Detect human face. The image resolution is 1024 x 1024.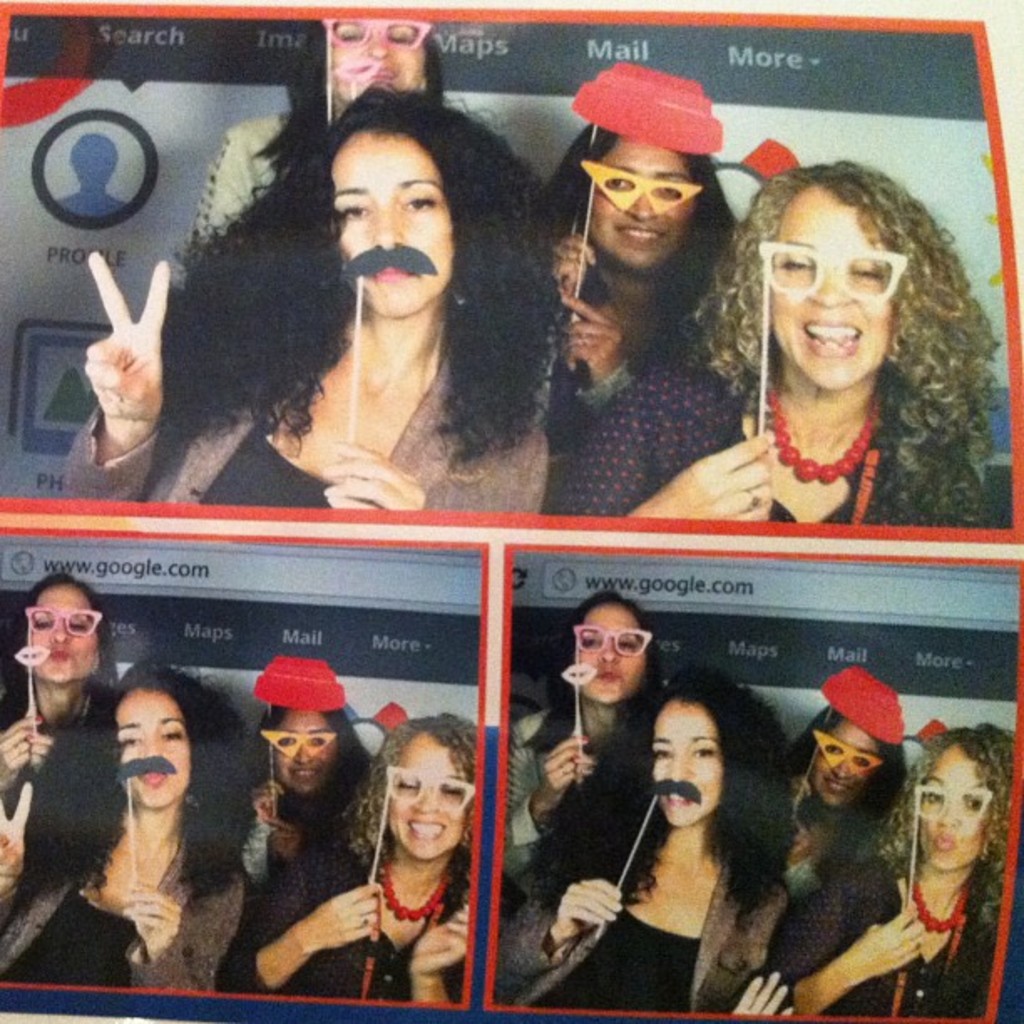
x1=796, y1=718, x2=878, y2=798.
